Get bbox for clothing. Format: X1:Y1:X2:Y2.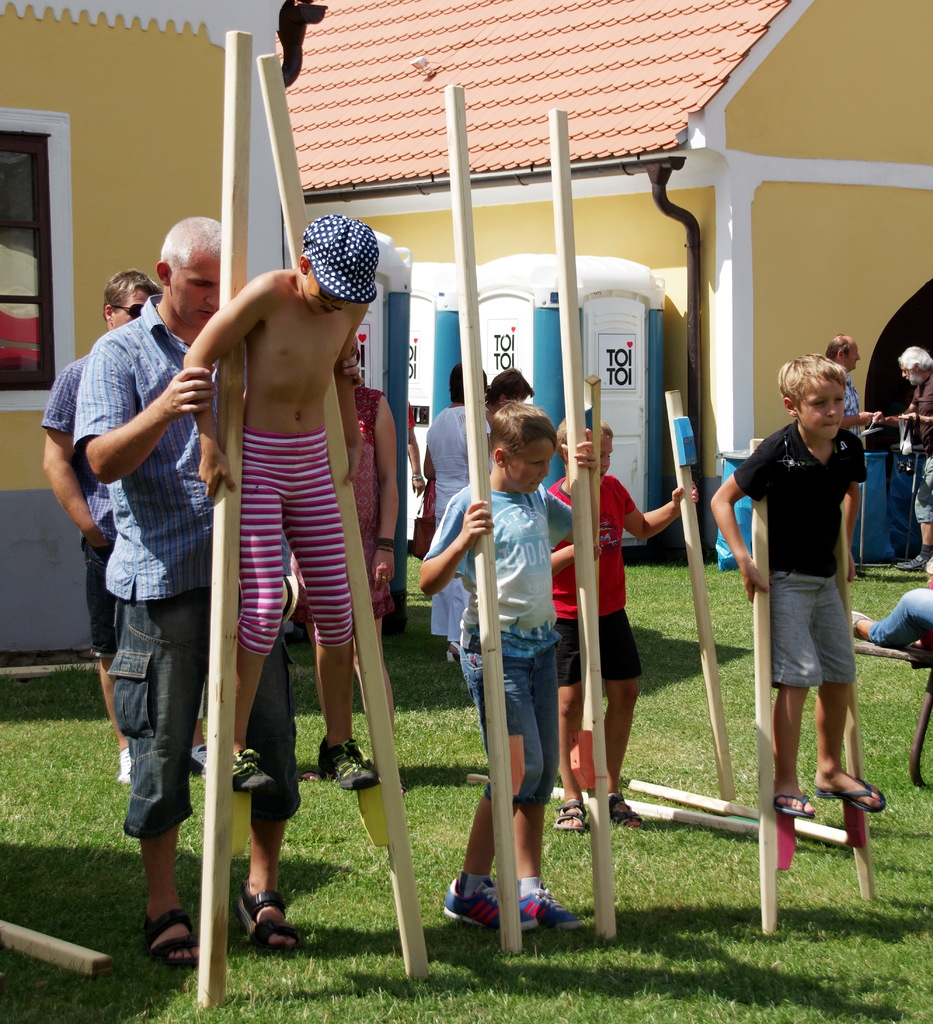
22:292:932:858.
